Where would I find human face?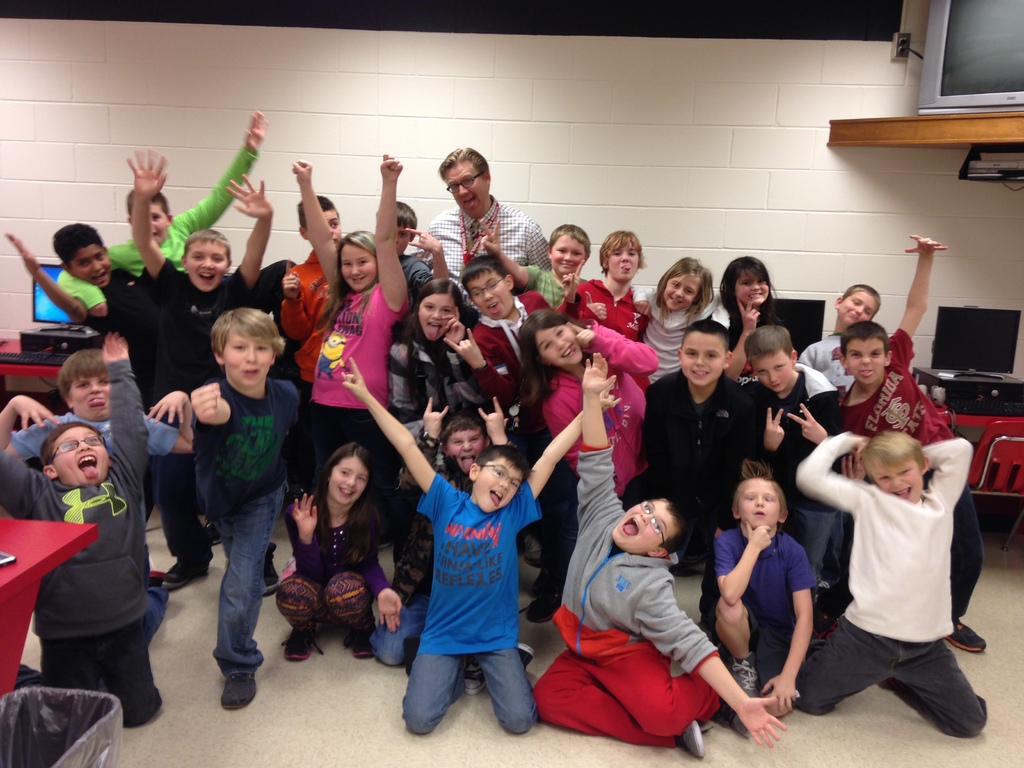
At <box>220,331,275,388</box>.
